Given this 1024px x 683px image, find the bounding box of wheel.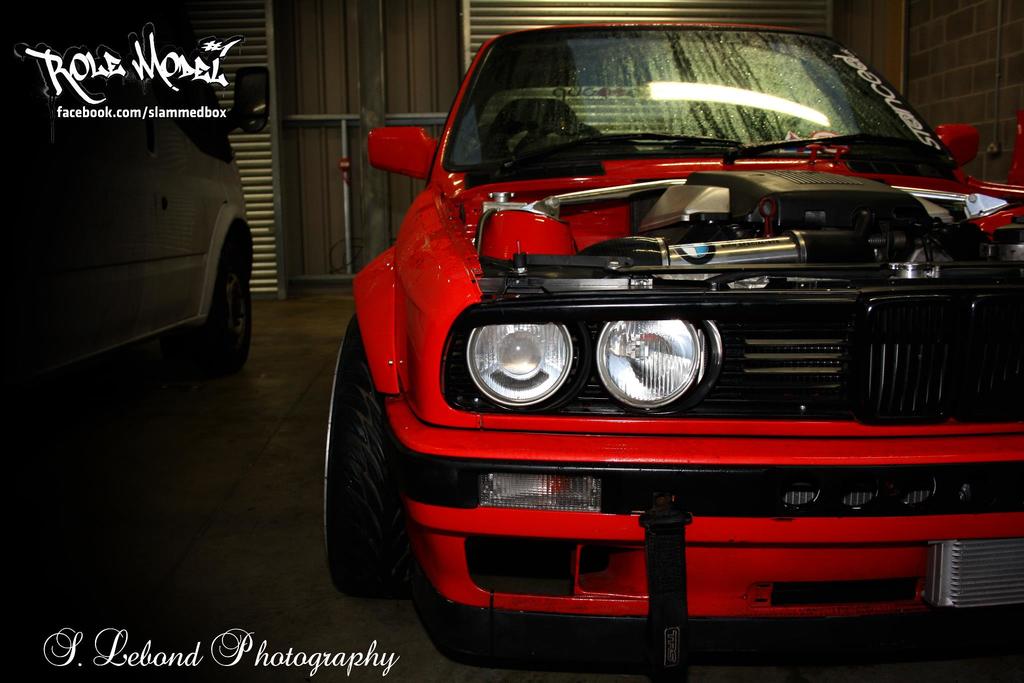
(left=207, top=215, right=253, bottom=381).
